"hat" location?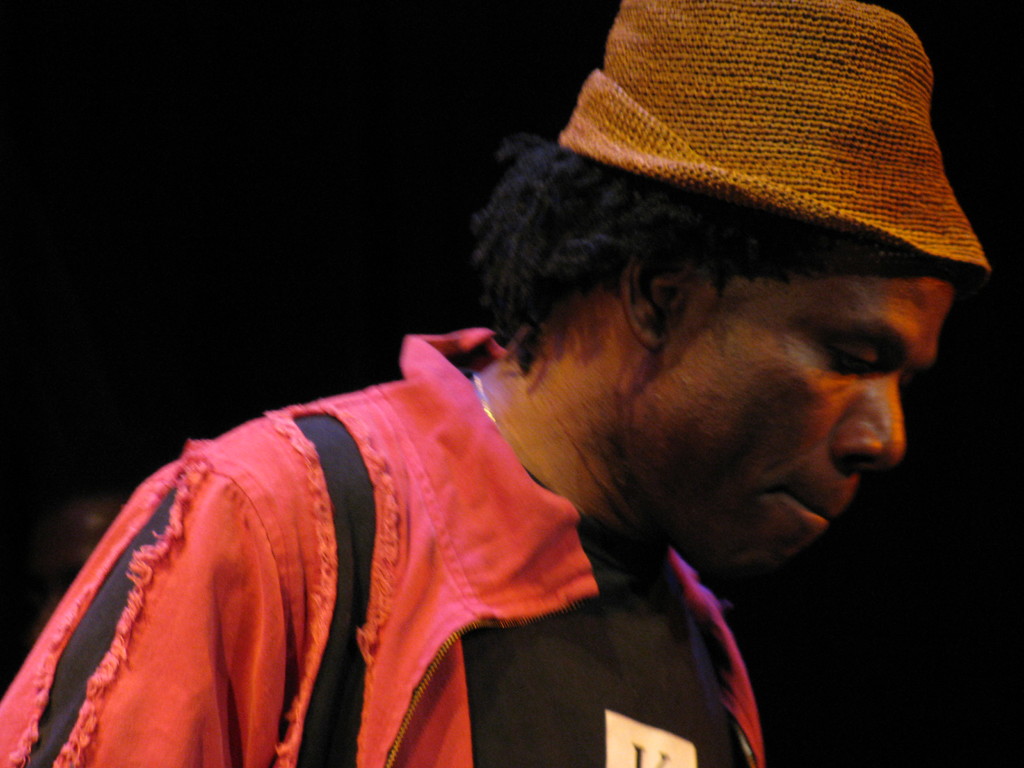
rect(554, 0, 989, 272)
